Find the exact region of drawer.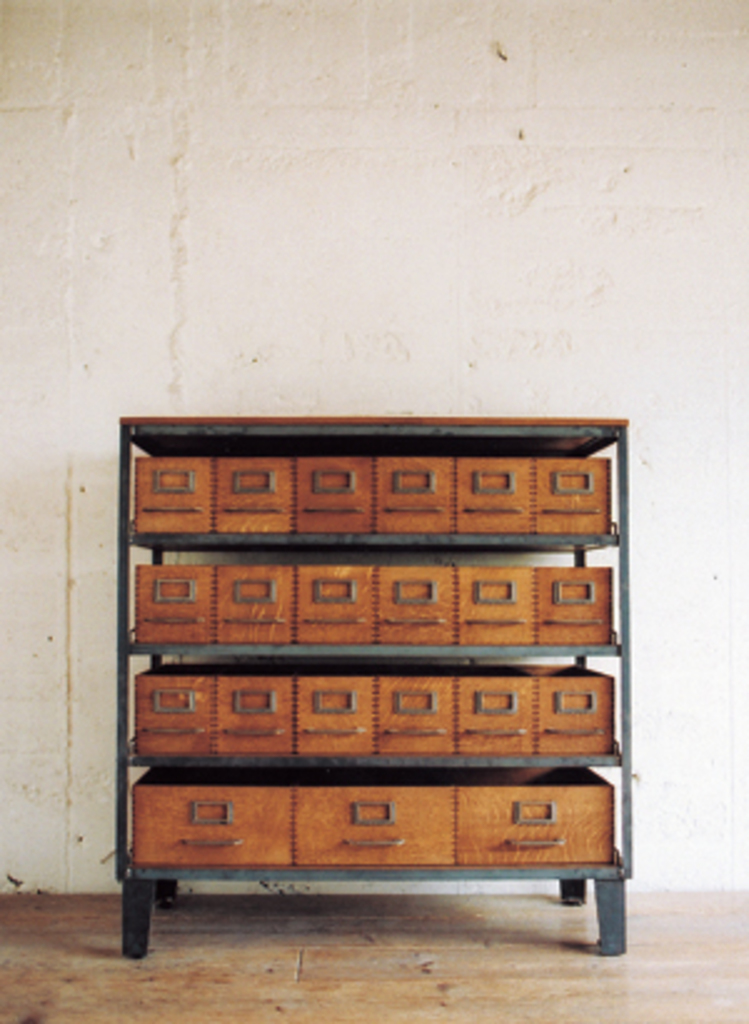
Exact region: detection(372, 562, 457, 642).
